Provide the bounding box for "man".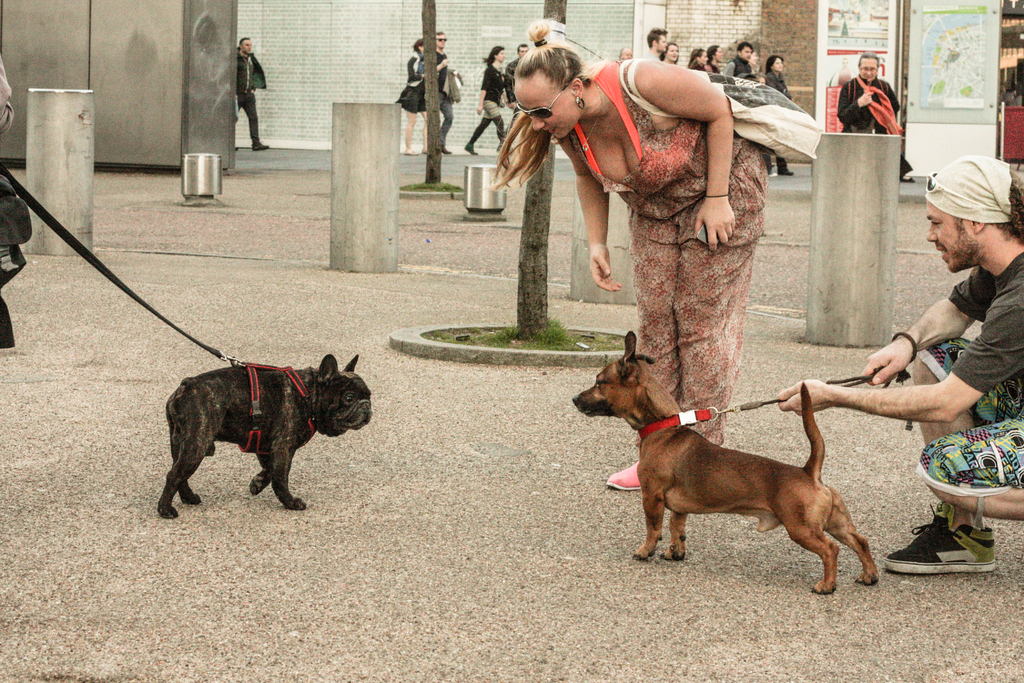
bbox=(778, 152, 1023, 577).
